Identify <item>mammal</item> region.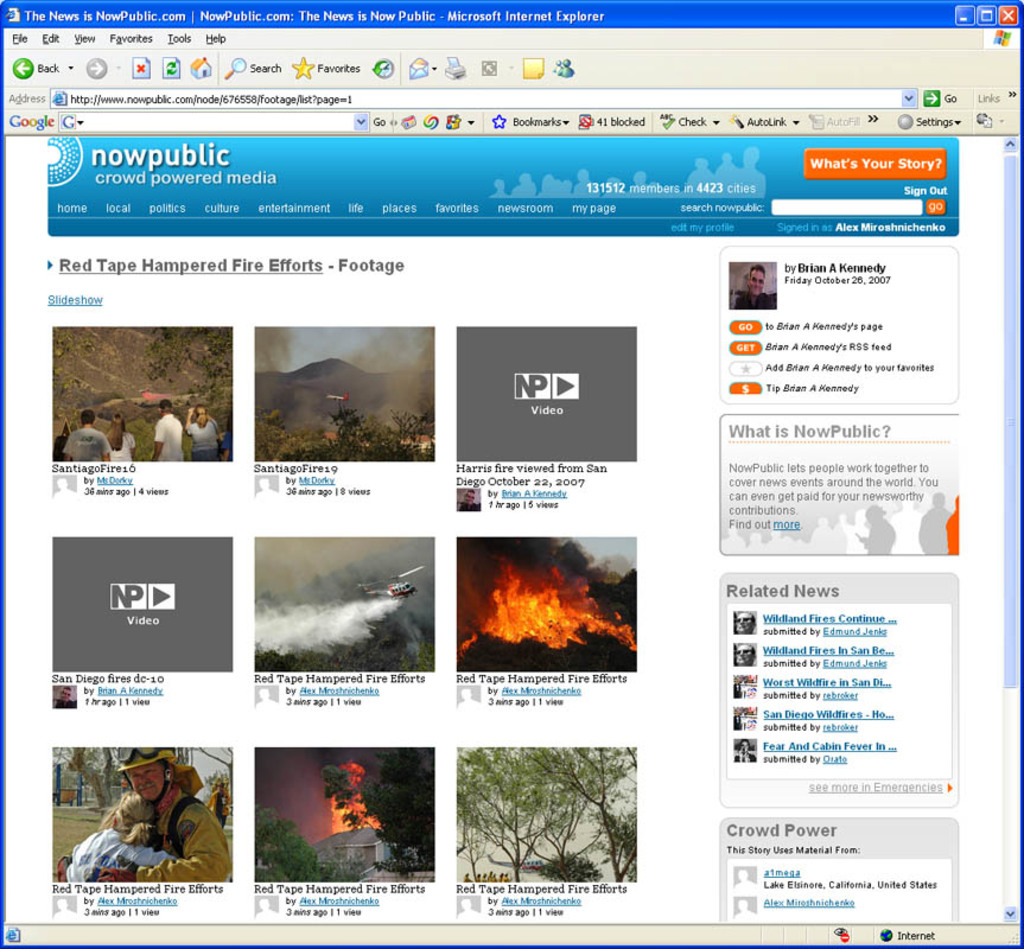
Region: bbox(734, 641, 762, 663).
